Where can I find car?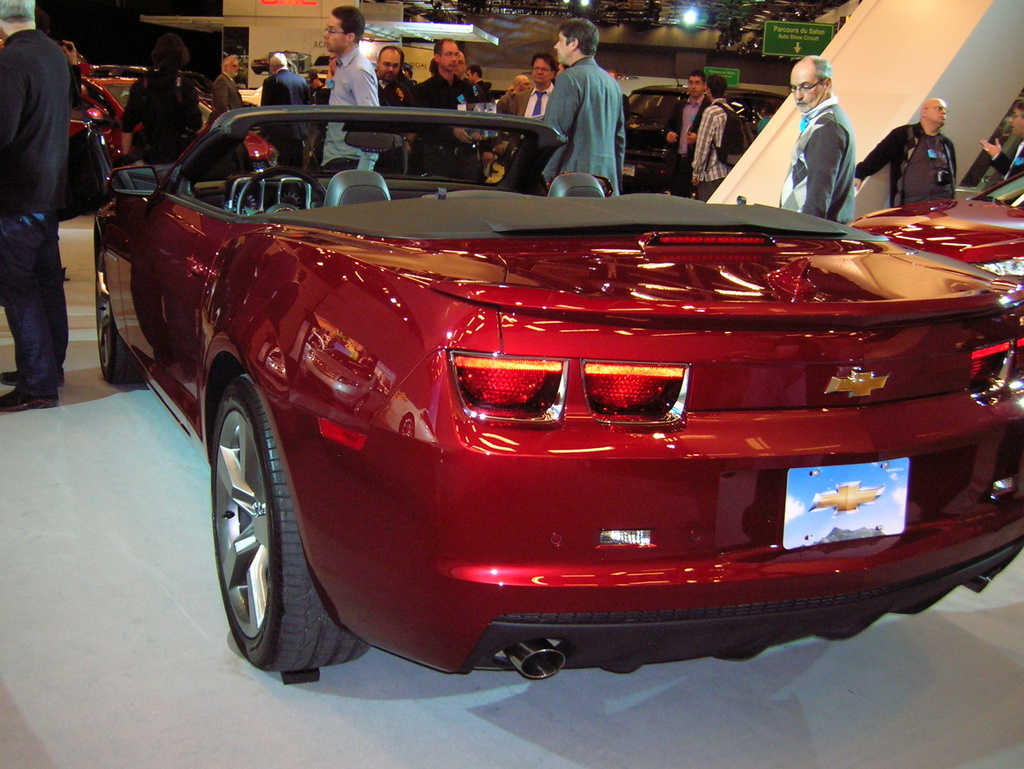
You can find it at (x1=845, y1=163, x2=1023, y2=289).
